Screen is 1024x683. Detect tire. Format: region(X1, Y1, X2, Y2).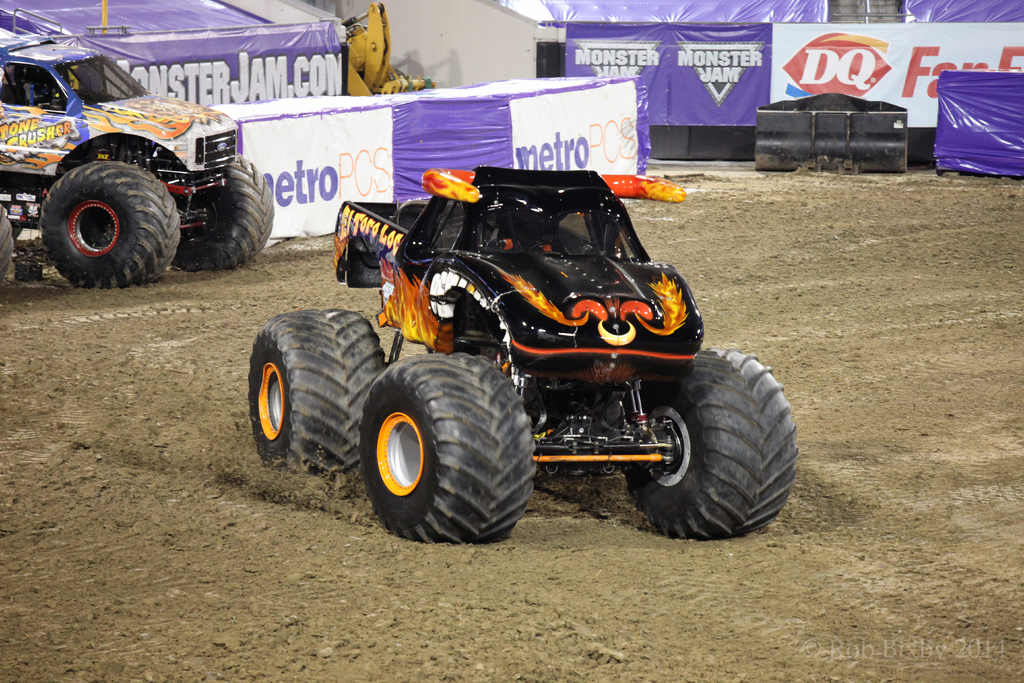
region(11, 226, 24, 237).
